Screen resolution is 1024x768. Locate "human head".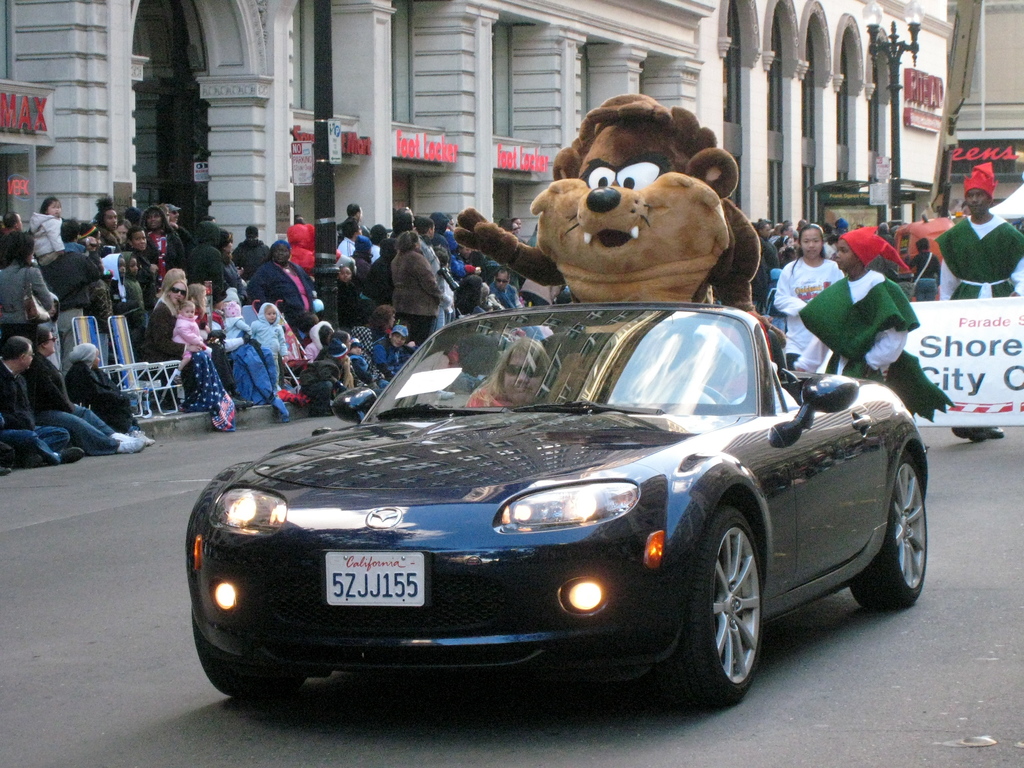
detection(916, 237, 932, 259).
